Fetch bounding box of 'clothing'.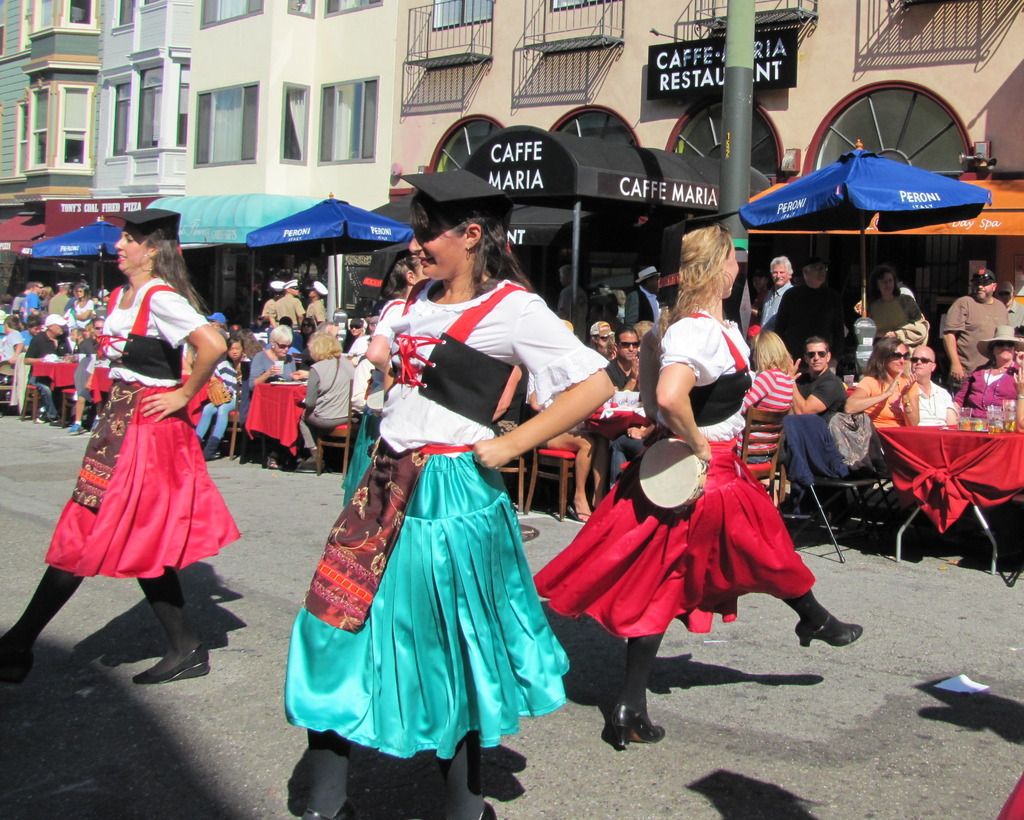
Bbox: region(299, 351, 354, 454).
